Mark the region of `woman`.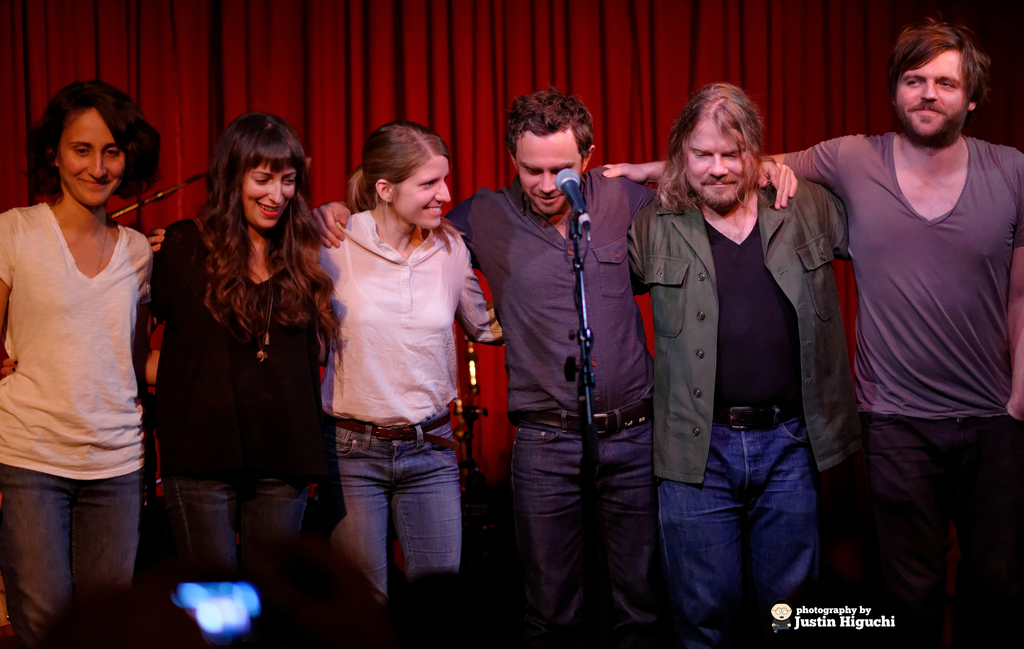
Region: pyautogui.locateOnScreen(150, 120, 508, 600).
